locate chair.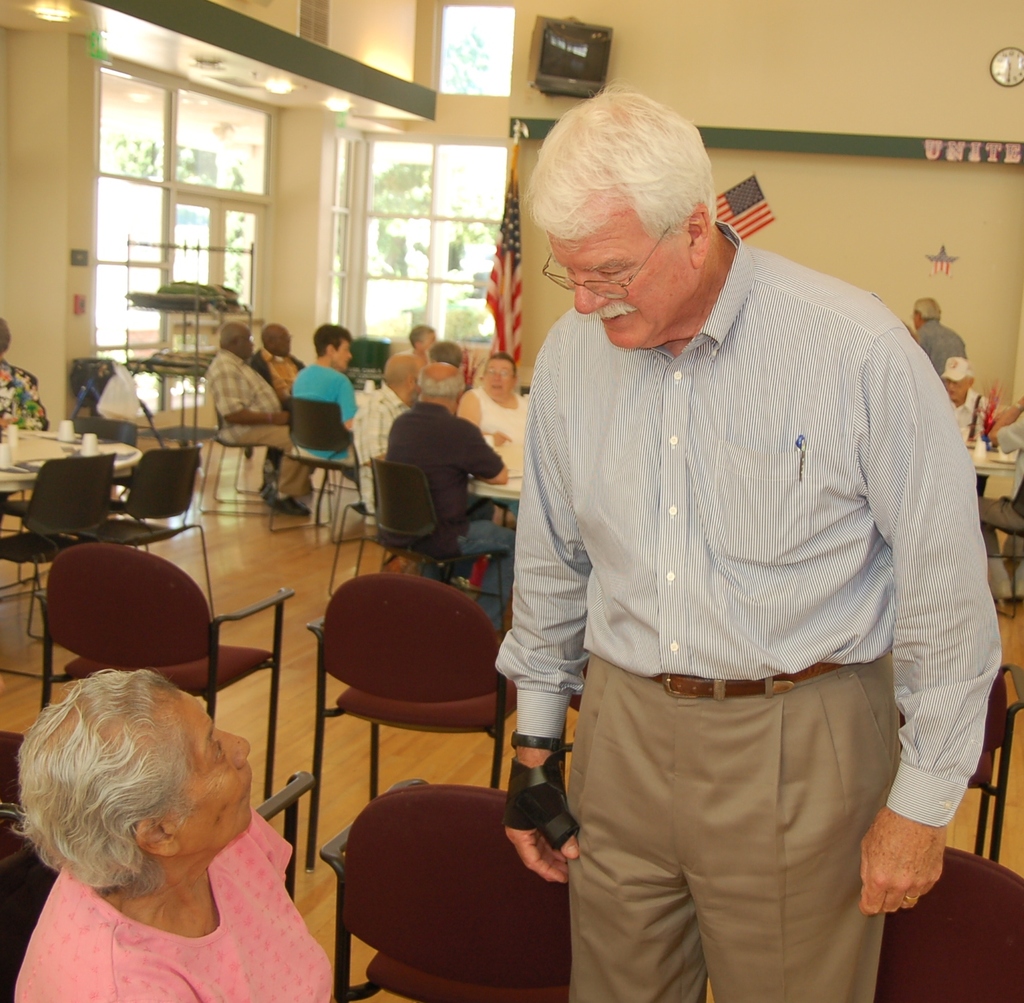
Bounding box: 357/460/431/578.
